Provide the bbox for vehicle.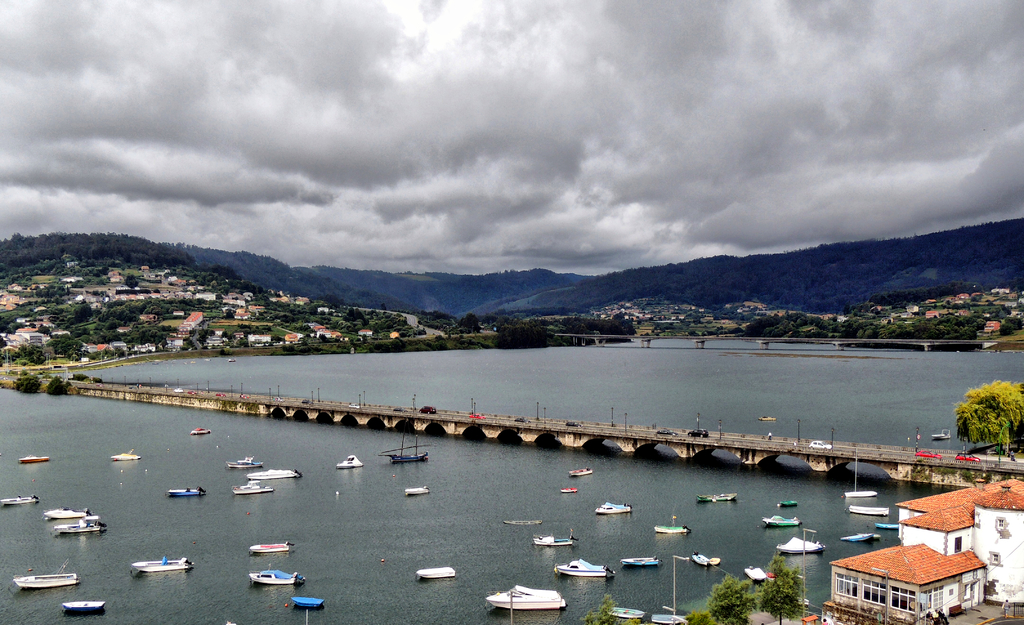
<box>931,427,953,441</box>.
